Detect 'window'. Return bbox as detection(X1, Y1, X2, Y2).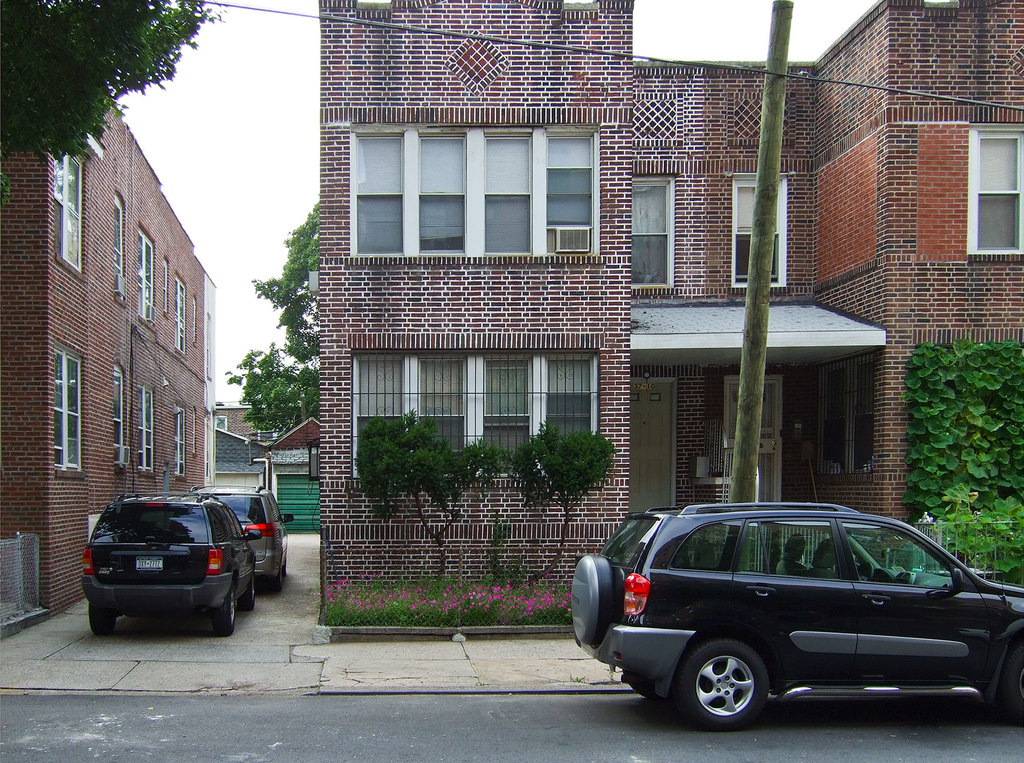
detection(170, 278, 186, 352).
